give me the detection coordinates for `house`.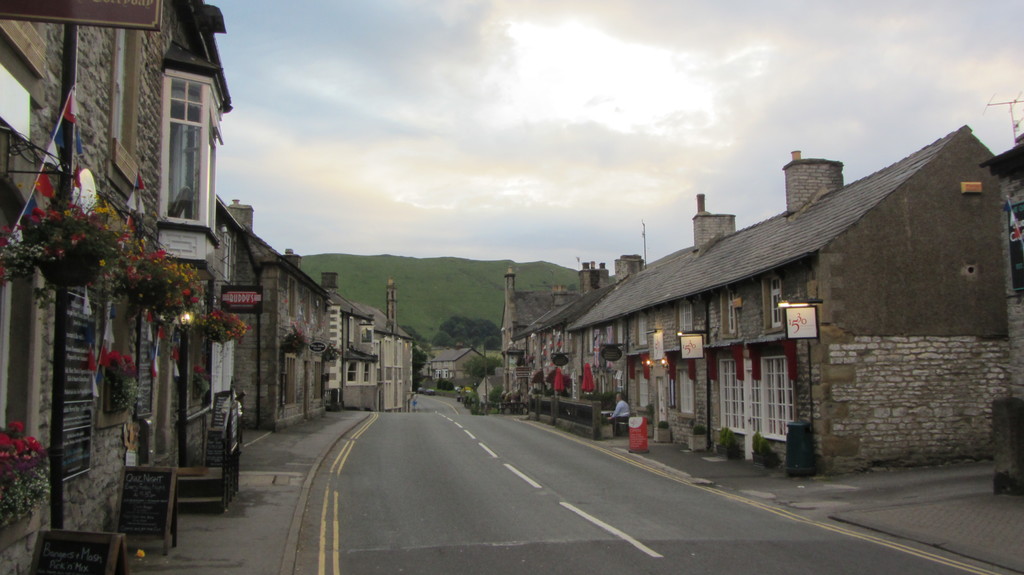
[x1=208, y1=187, x2=335, y2=445].
